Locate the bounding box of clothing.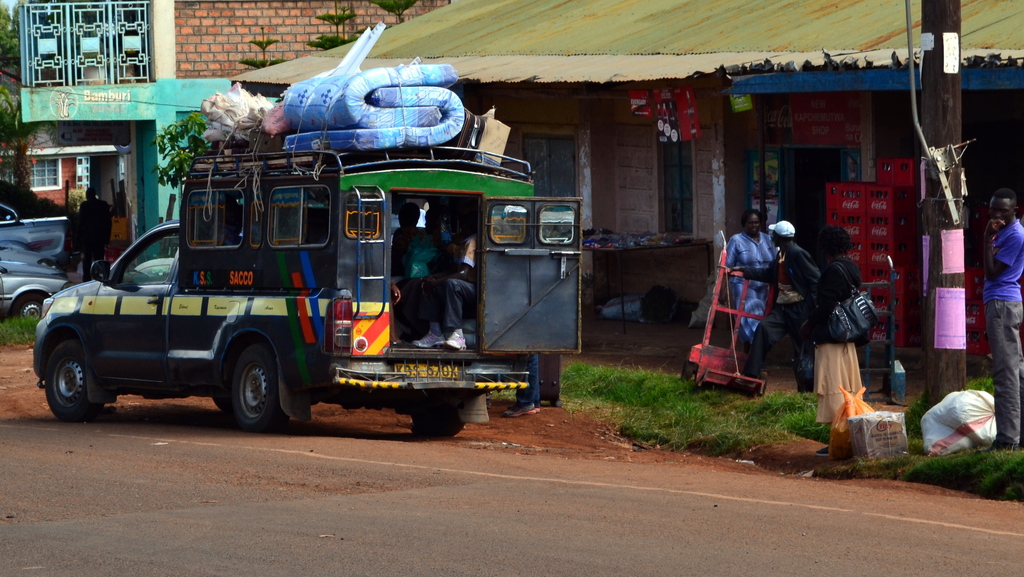
Bounding box: 806,247,870,405.
